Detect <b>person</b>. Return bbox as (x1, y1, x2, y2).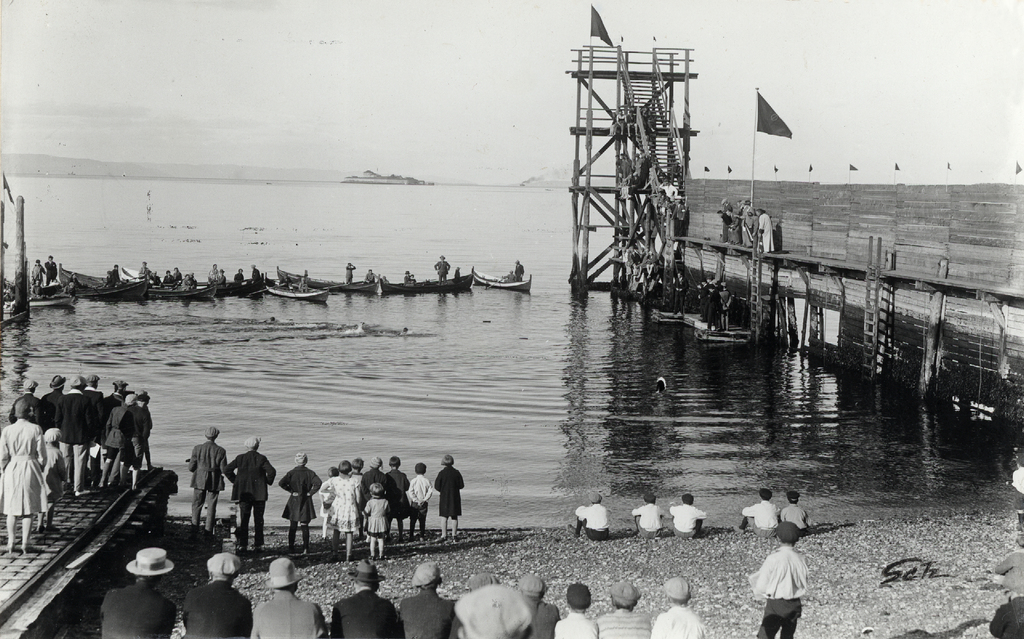
(45, 256, 56, 286).
